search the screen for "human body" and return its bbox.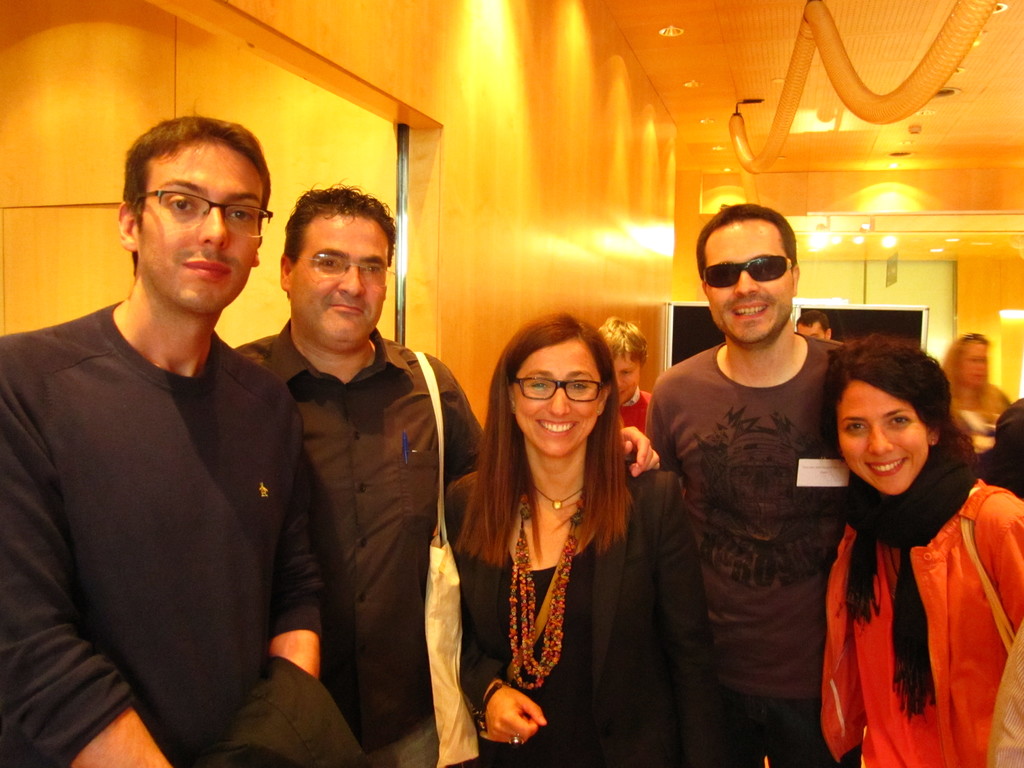
Found: [611,385,655,436].
